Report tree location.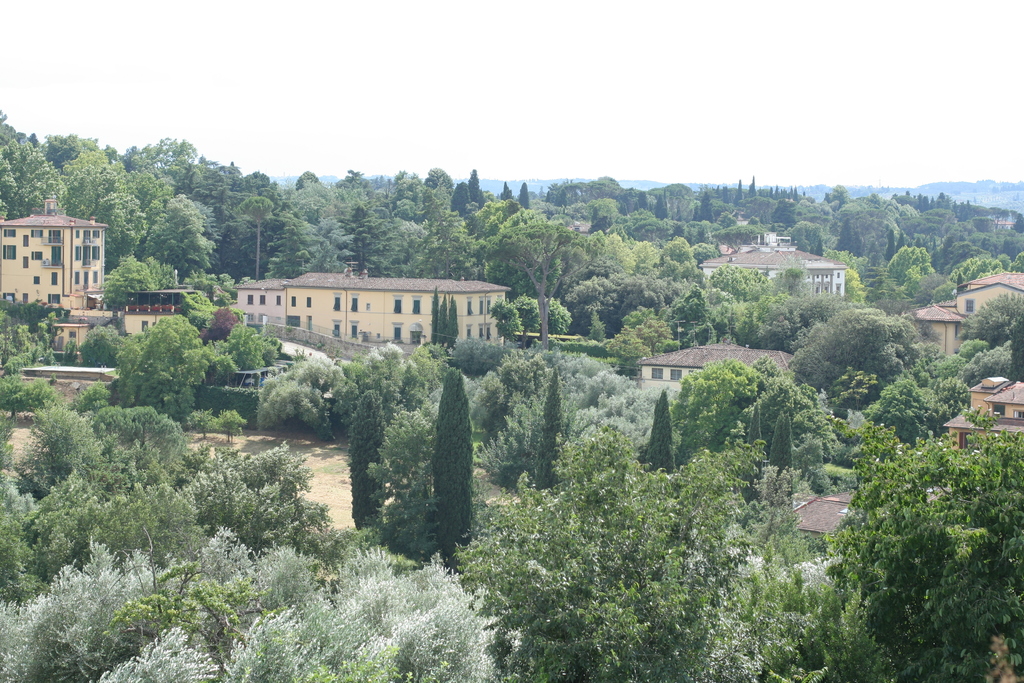
Report: <region>121, 313, 204, 422</region>.
